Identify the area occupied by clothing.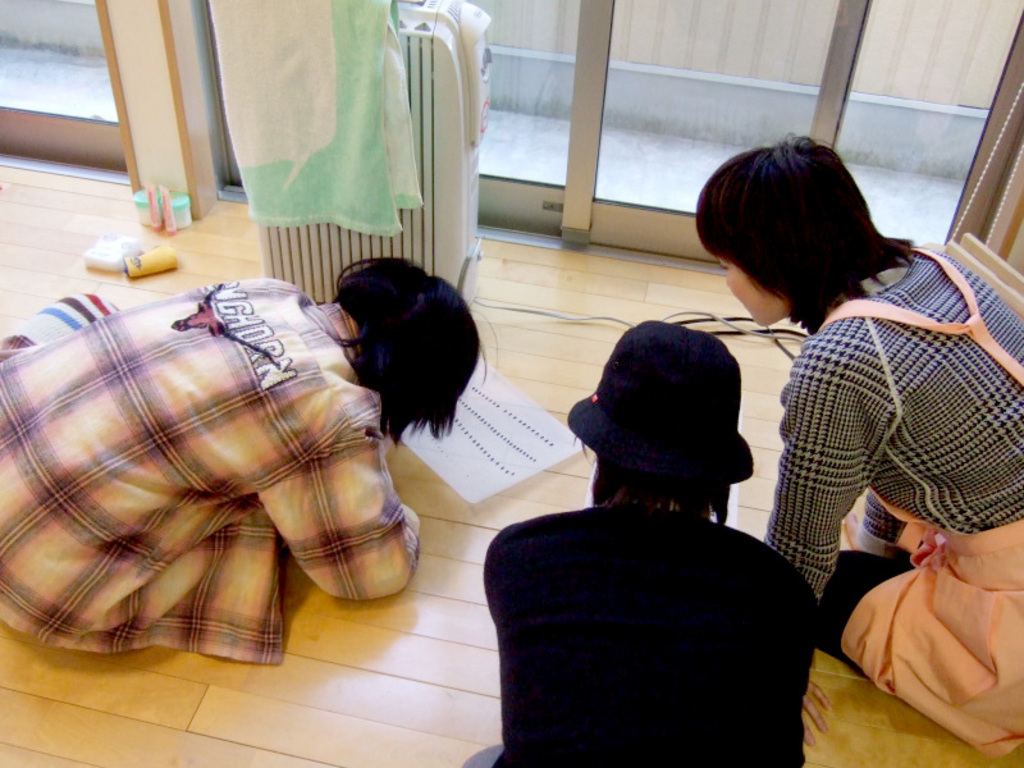
Area: 9,257,406,673.
